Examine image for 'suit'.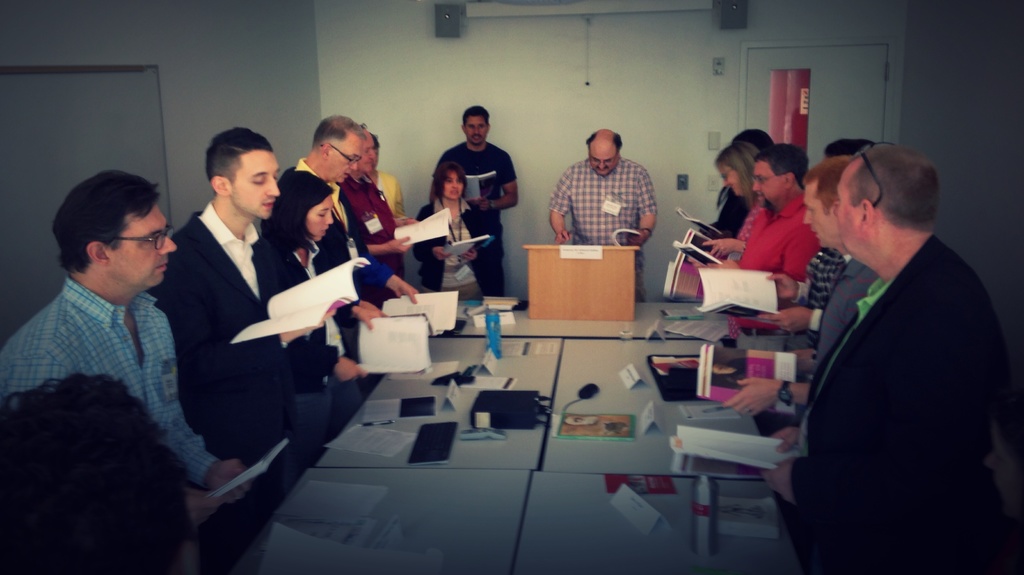
Examination result: <region>284, 159, 369, 362</region>.
